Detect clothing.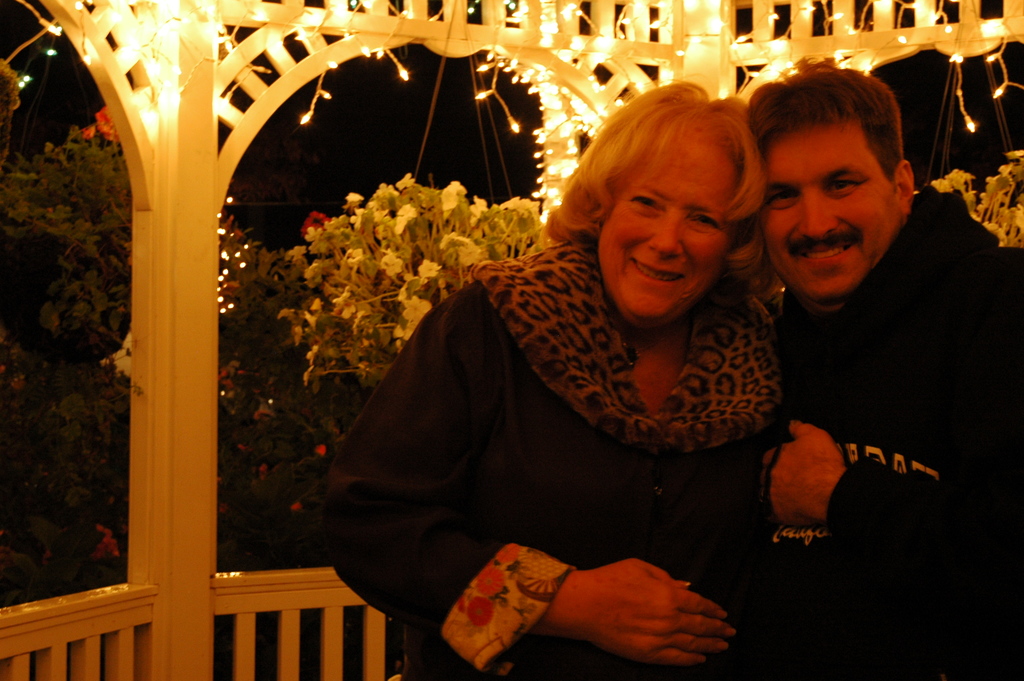
Detected at locate(783, 186, 1016, 673).
